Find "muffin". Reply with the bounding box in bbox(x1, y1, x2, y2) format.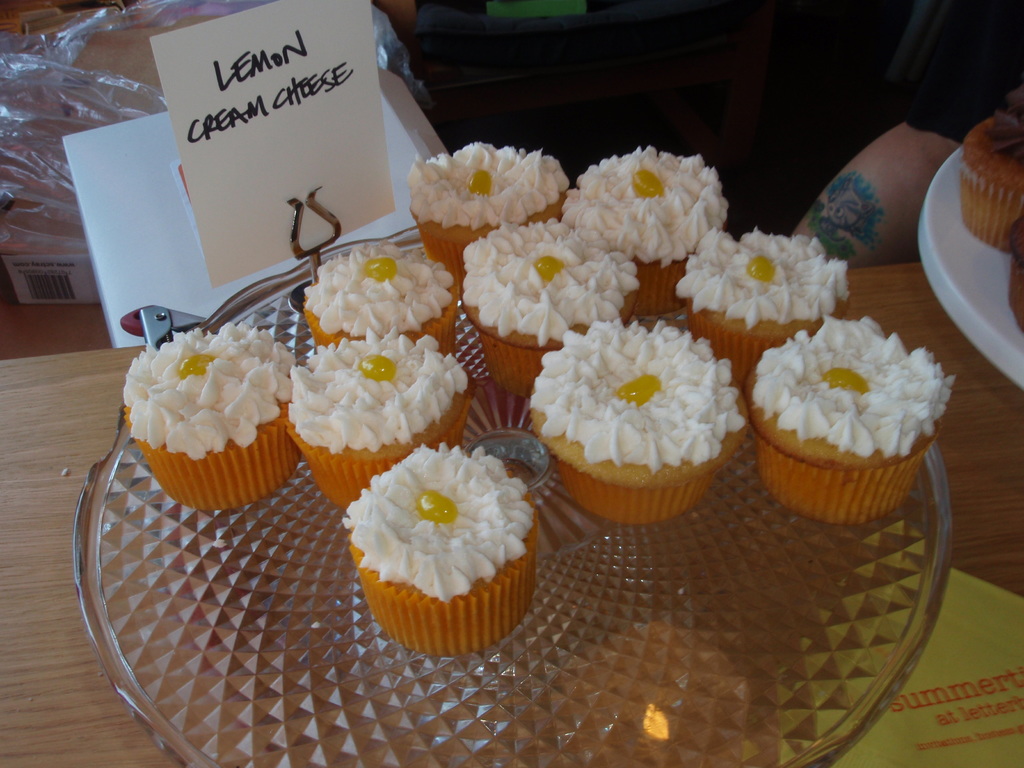
bbox(678, 225, 860, 392).
